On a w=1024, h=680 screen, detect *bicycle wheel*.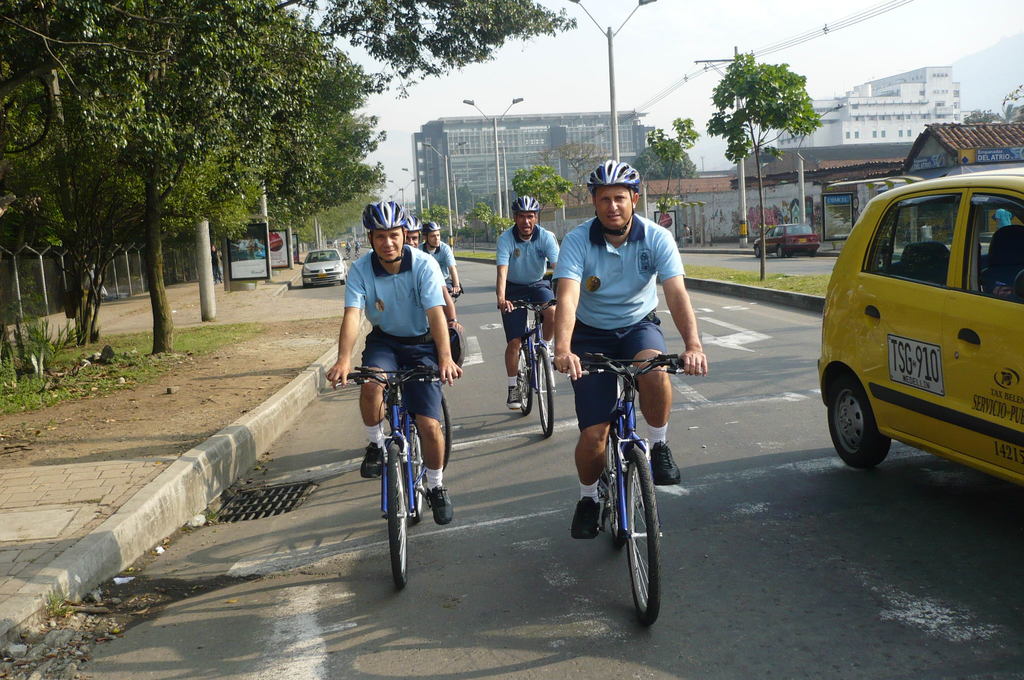
rect(530, 350, 555, 439).
